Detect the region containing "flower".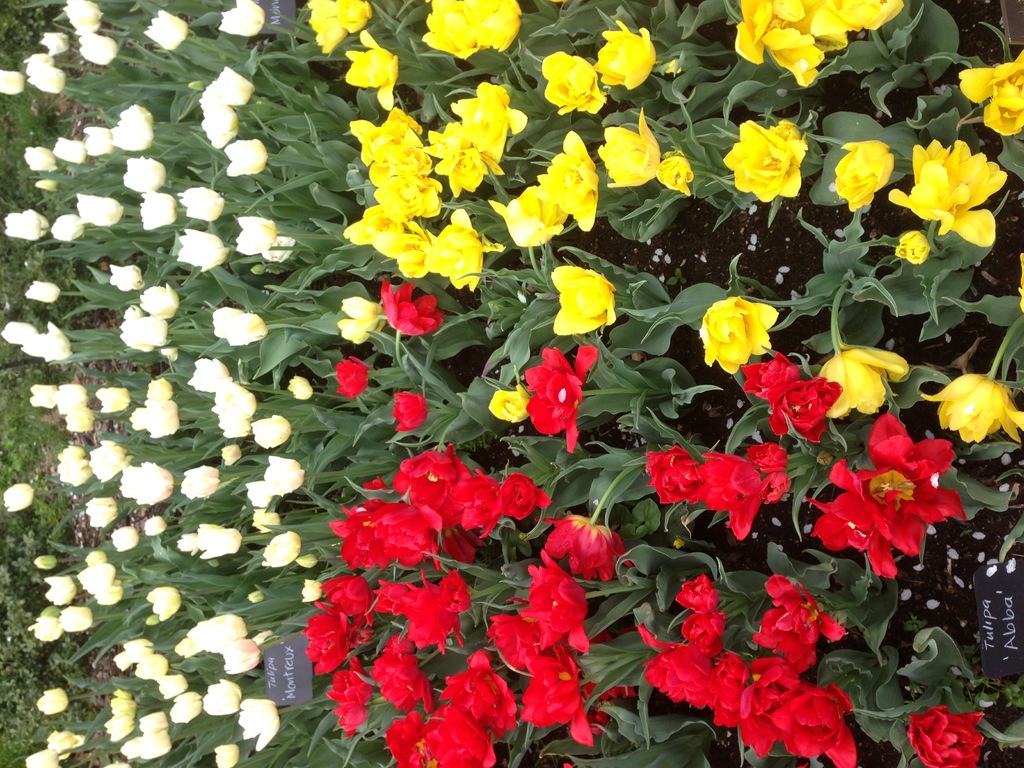
143 586 184 622.
